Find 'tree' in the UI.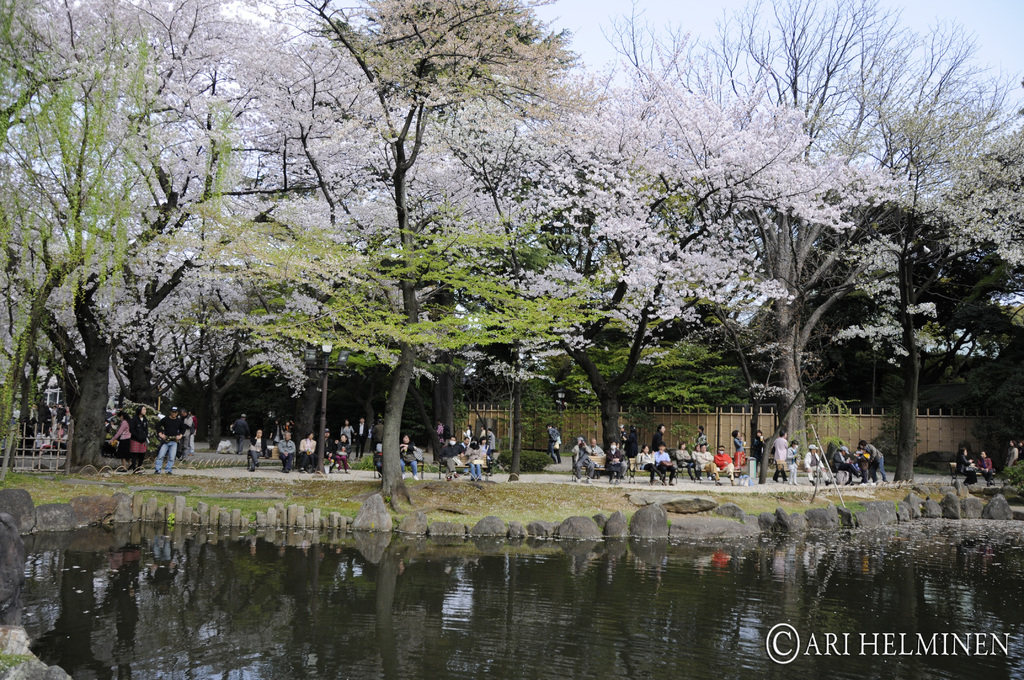
UI element at (left=833, top=14, right=1012, bottom=487).
